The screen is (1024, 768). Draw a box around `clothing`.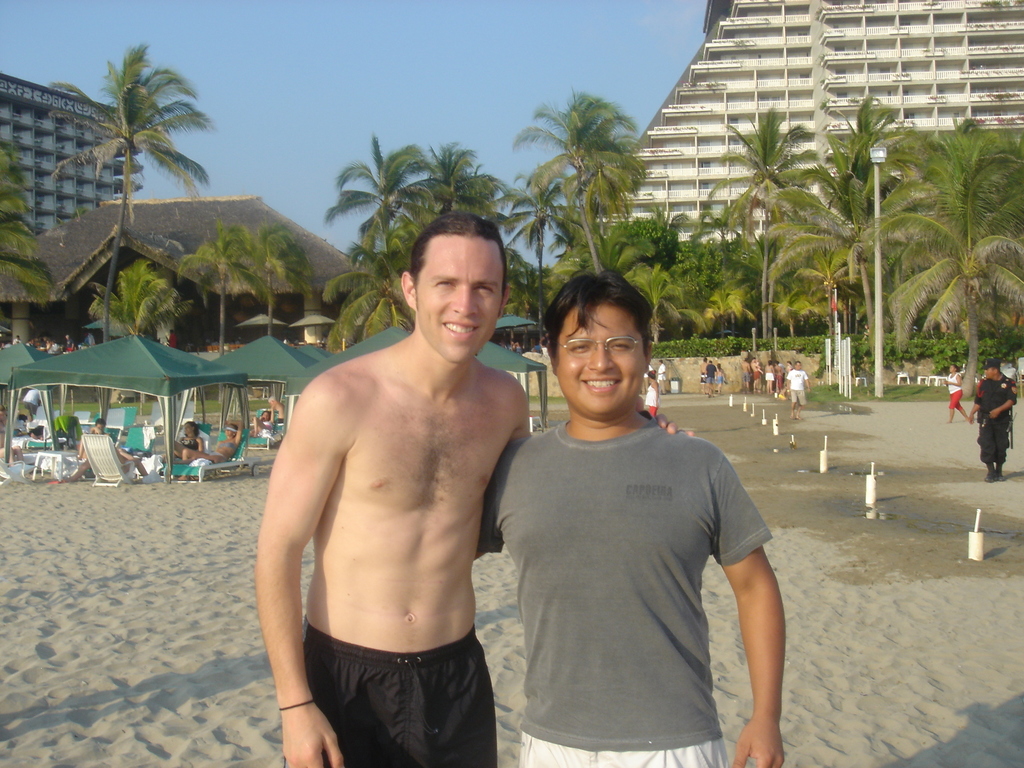
970:369:1021:465.
